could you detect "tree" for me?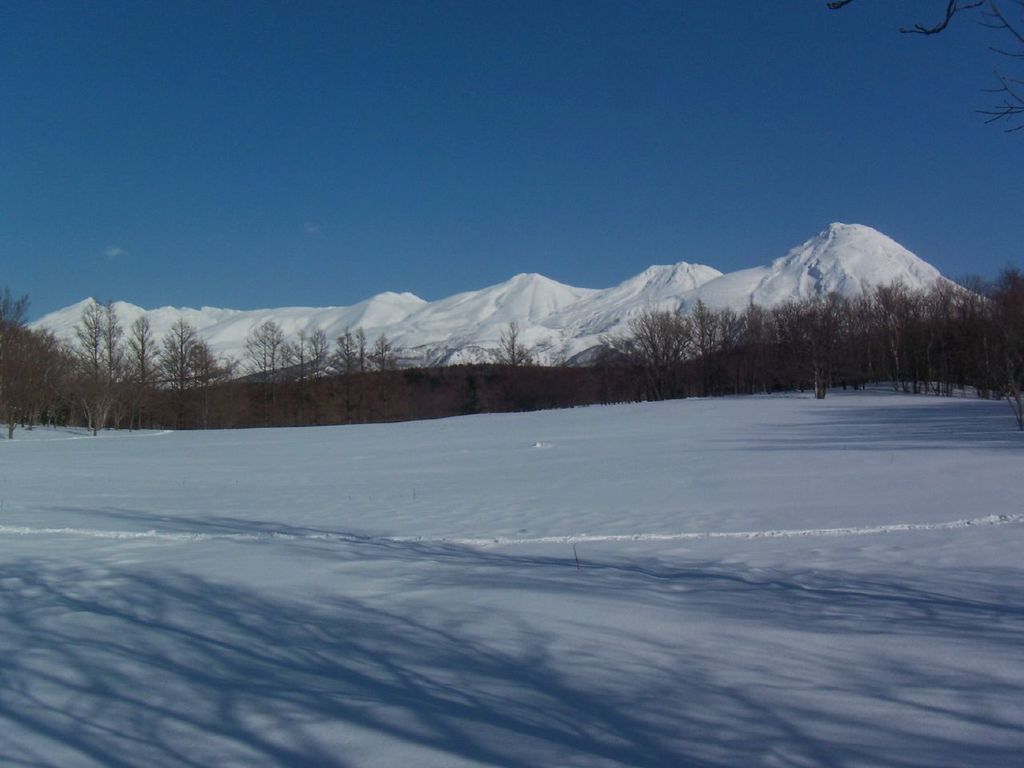
Detection result: 228/318/334/426.
